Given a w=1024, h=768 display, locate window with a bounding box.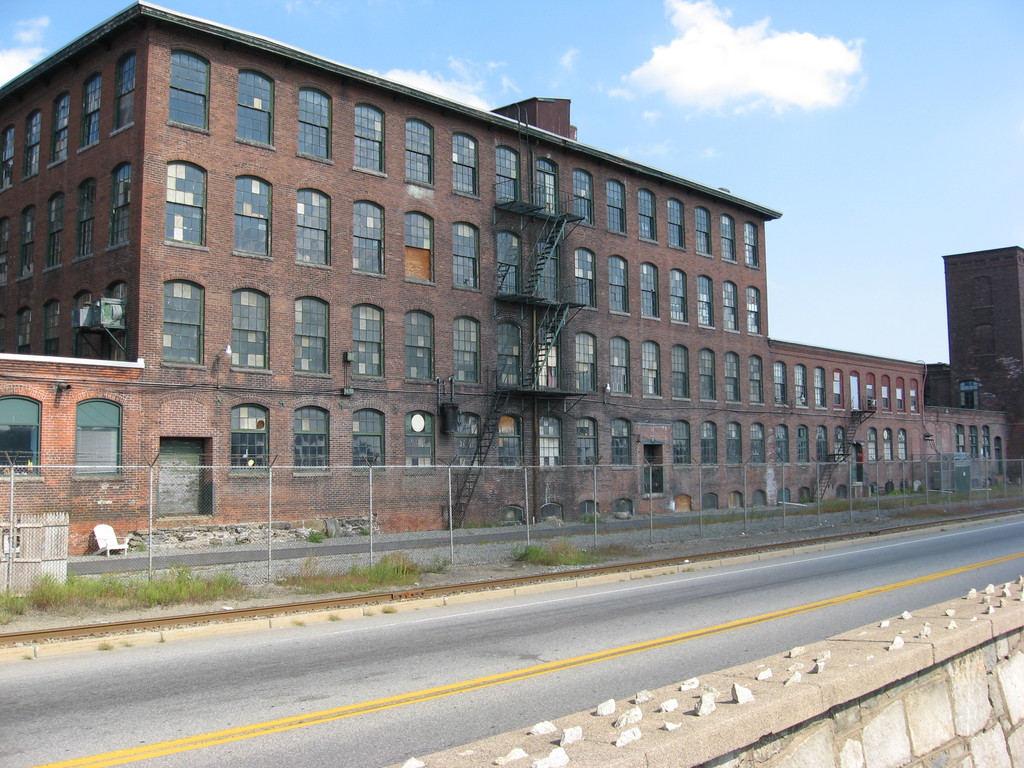
Located: BBox(0, 397, 41, 479).
